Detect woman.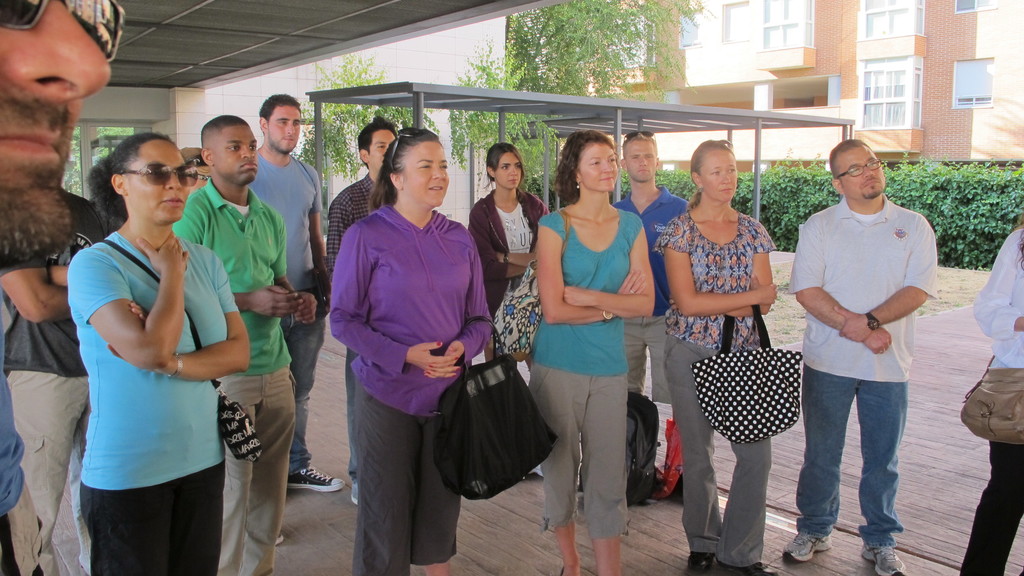
Detected at 525 131 655 575.
